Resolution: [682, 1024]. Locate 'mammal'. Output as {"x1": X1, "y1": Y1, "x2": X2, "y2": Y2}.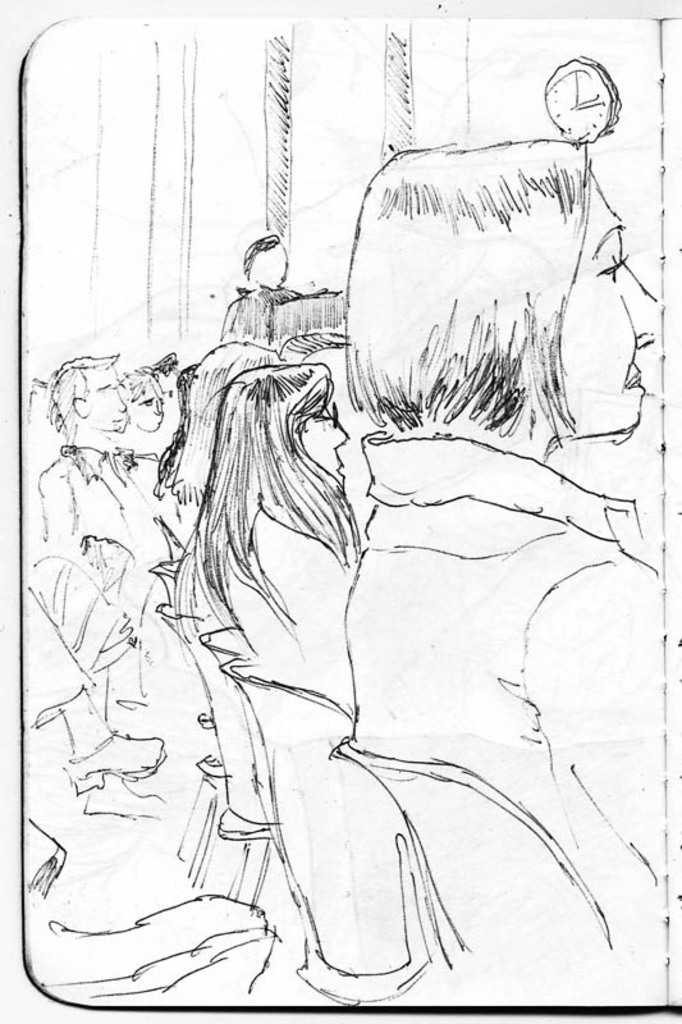
{"x1": 214, "y1": 221, "x2": 308, "y2": 346}.
